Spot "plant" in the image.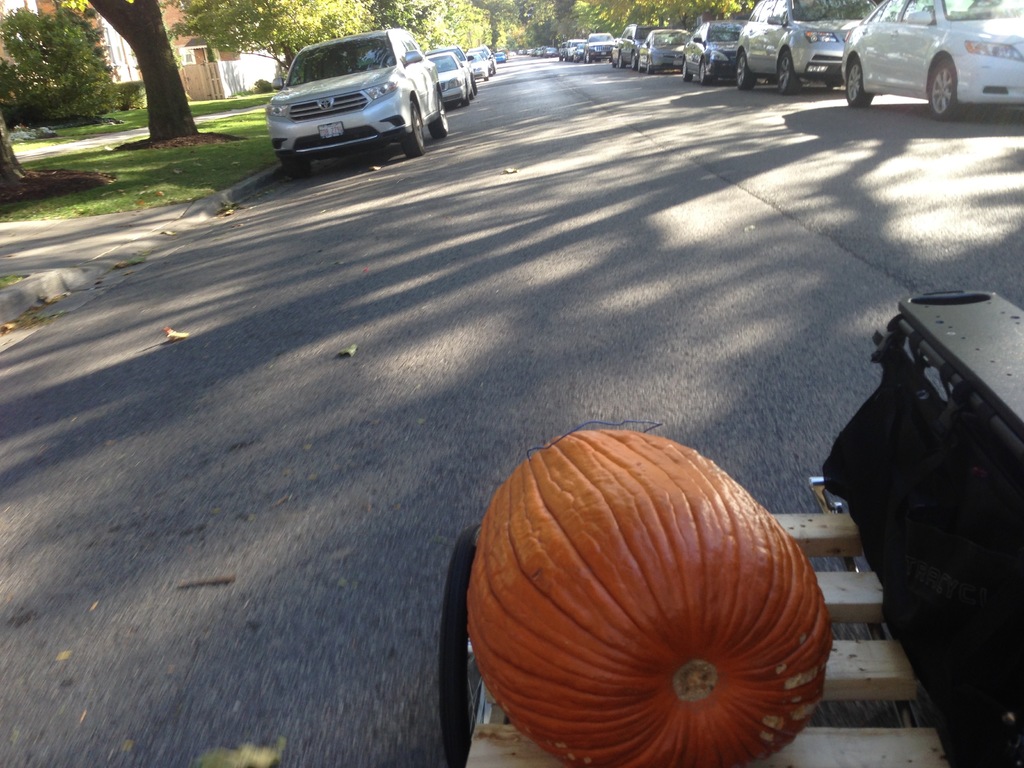
"plant" found at Rect(117, 77, 149, 111).
